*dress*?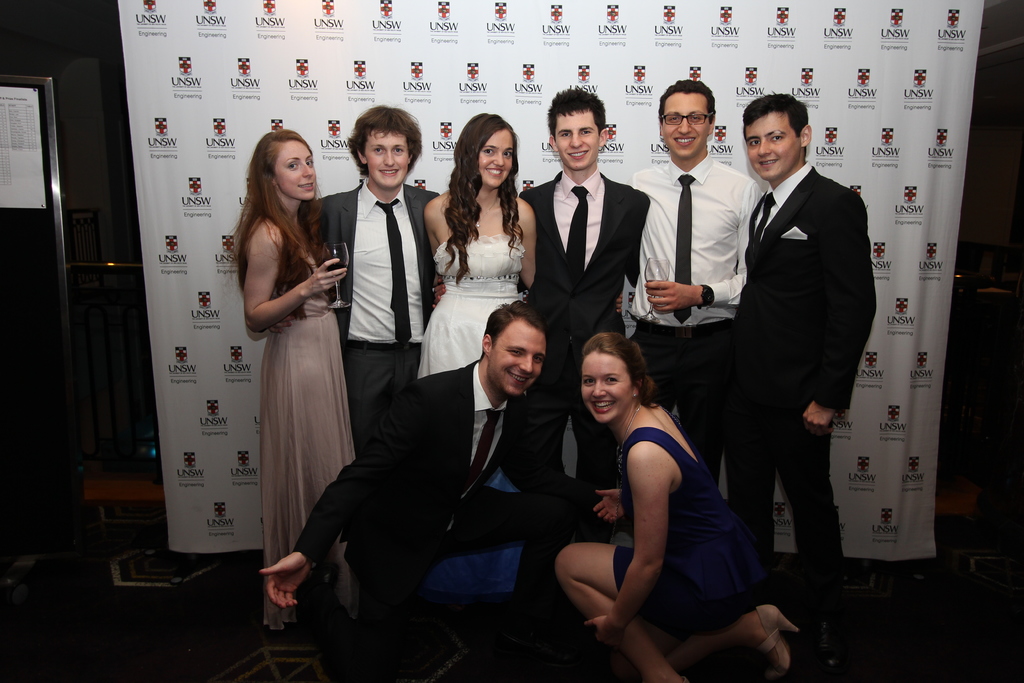
(x1=257, y1=210, x2=359, y2=630)
